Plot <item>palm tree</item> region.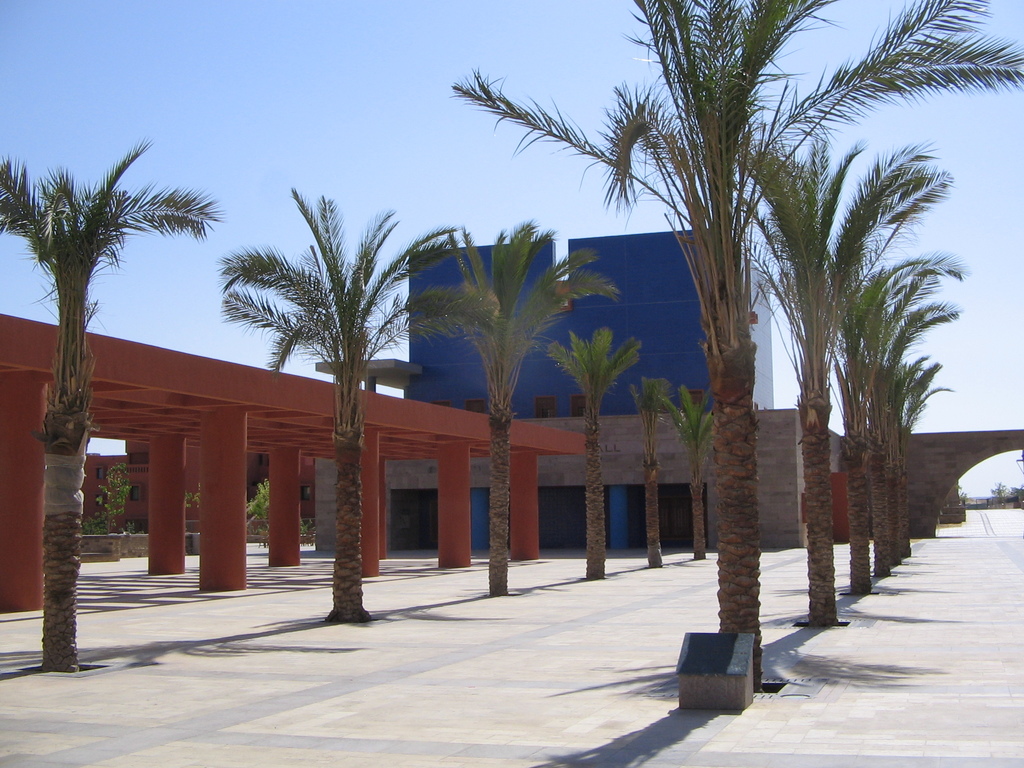
Plotted at detection(766, 131, 969, 612).
